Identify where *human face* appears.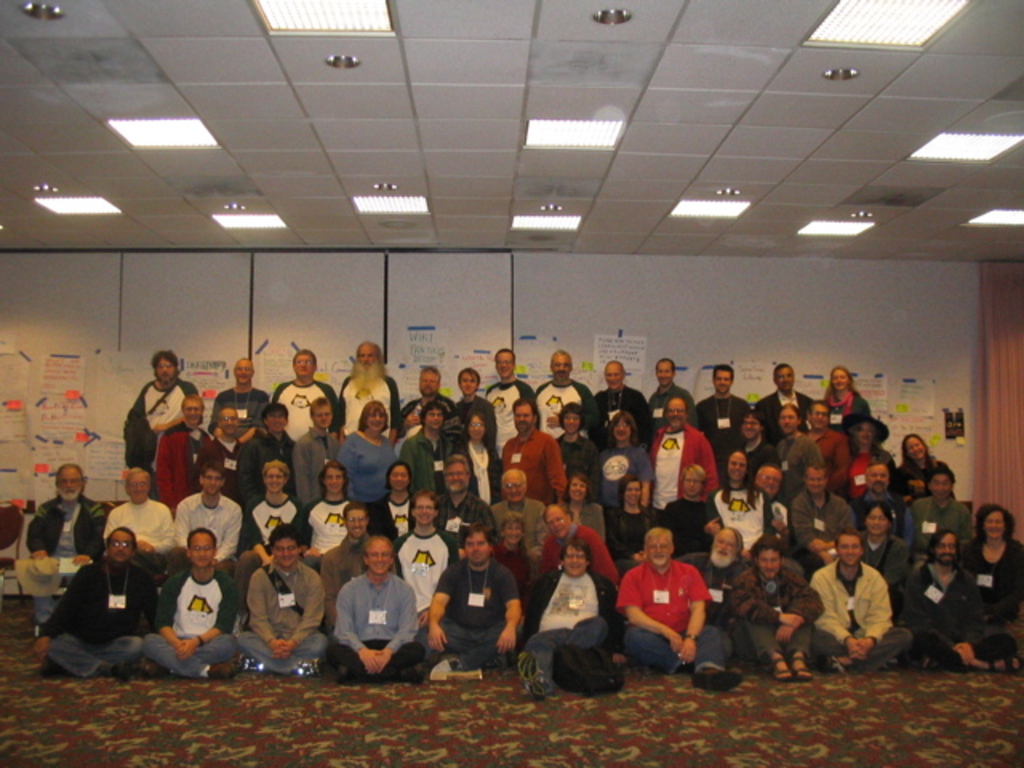
Appears at <bbox>544, 507, 570, 536</bbox>.
